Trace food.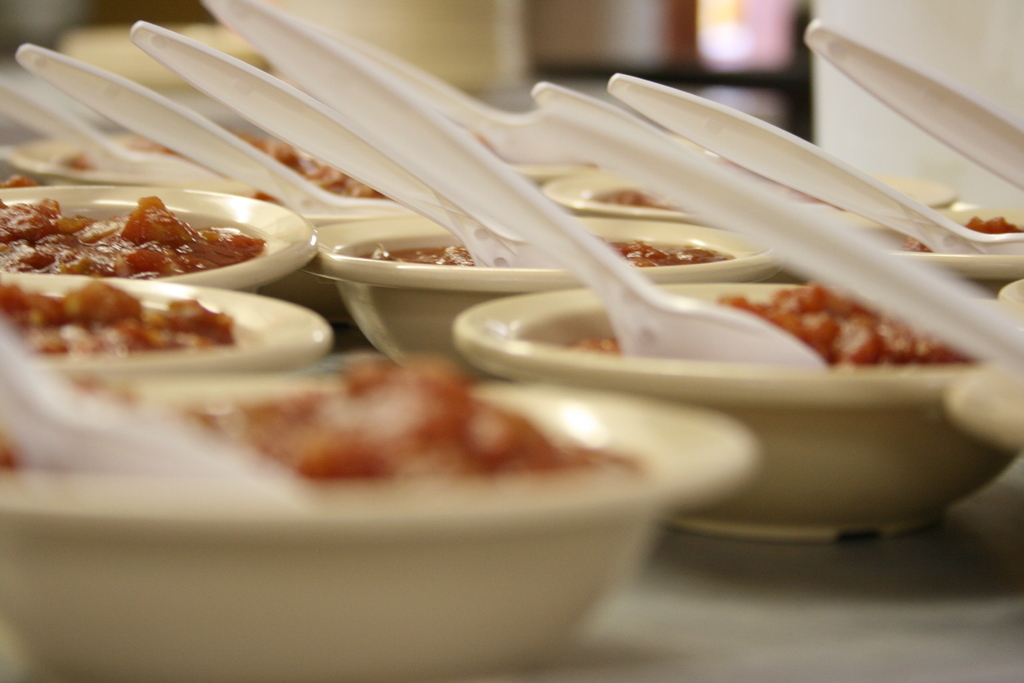
Traced to (x1=0, y1=194, x2=274, y2=278).
